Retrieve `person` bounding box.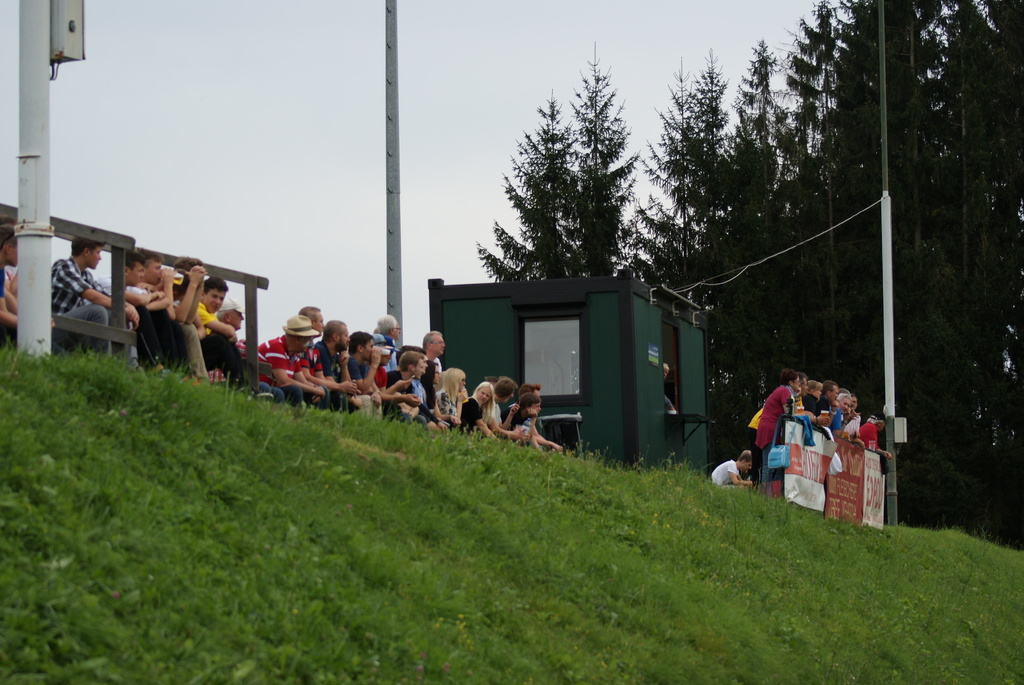
Bounding box: <bbox>488, 382, 516, 432</bbox>.
